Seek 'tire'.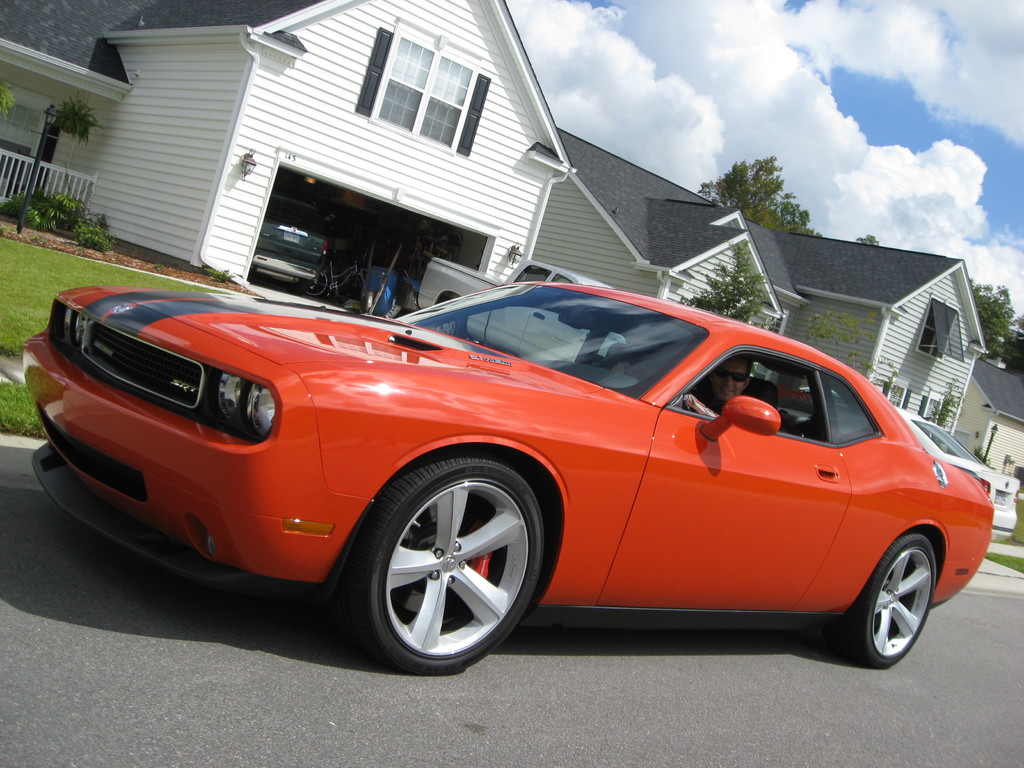
select_region(361, 288, 377, 312).
